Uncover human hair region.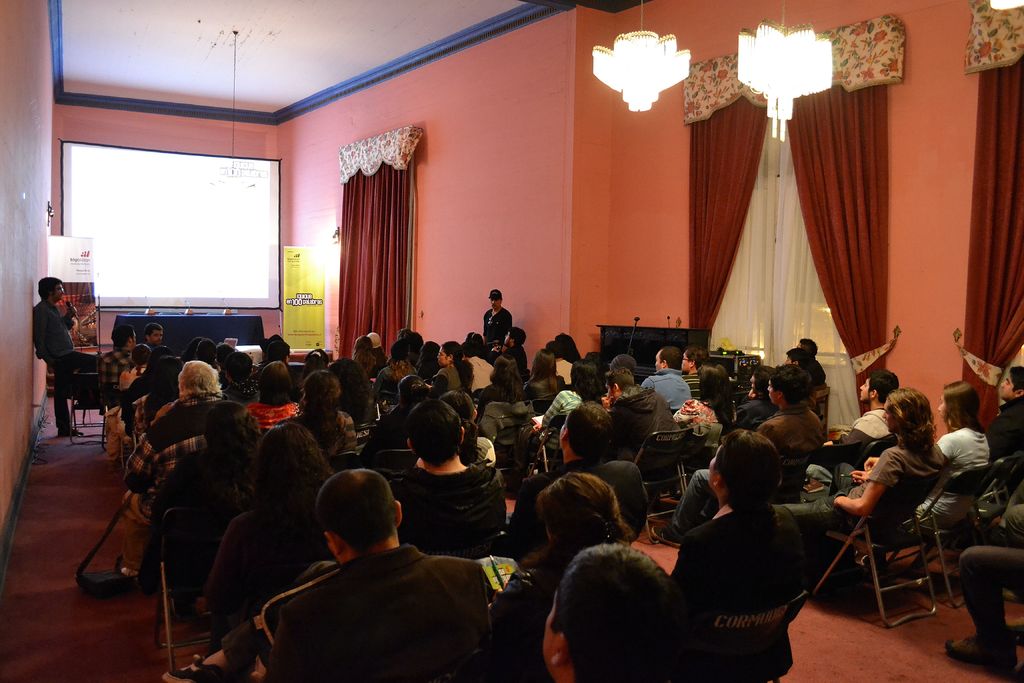
Uncovered: box(562, 400, 616, 462).
